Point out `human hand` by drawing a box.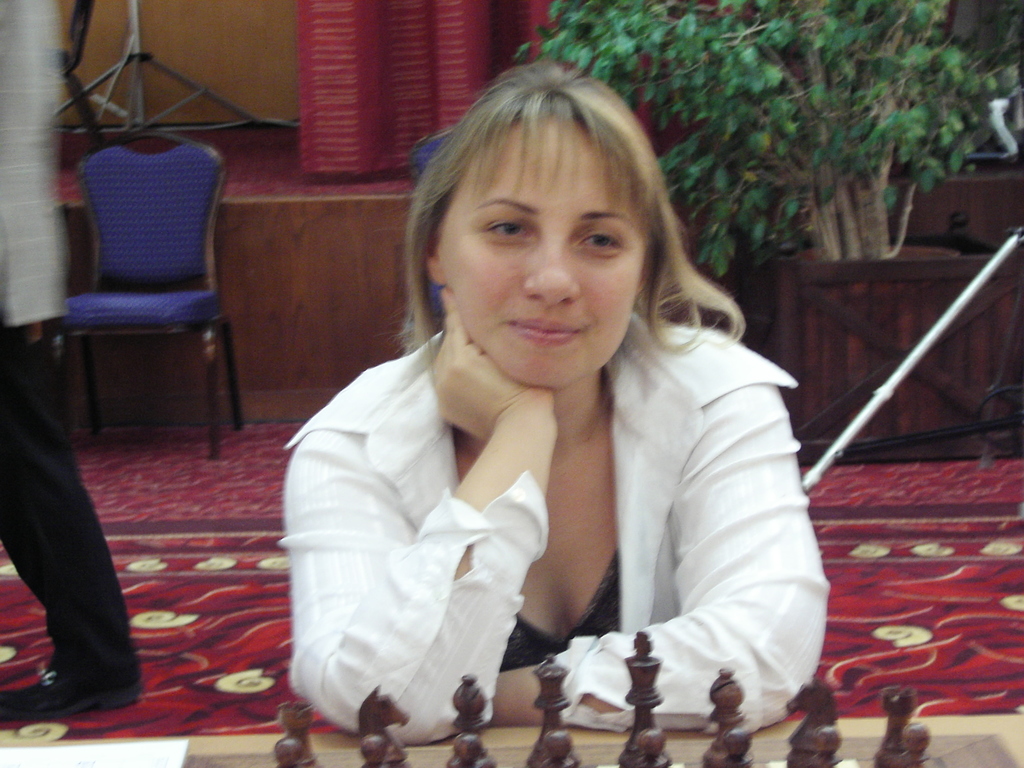
box=[428, 287, 562, 430].
